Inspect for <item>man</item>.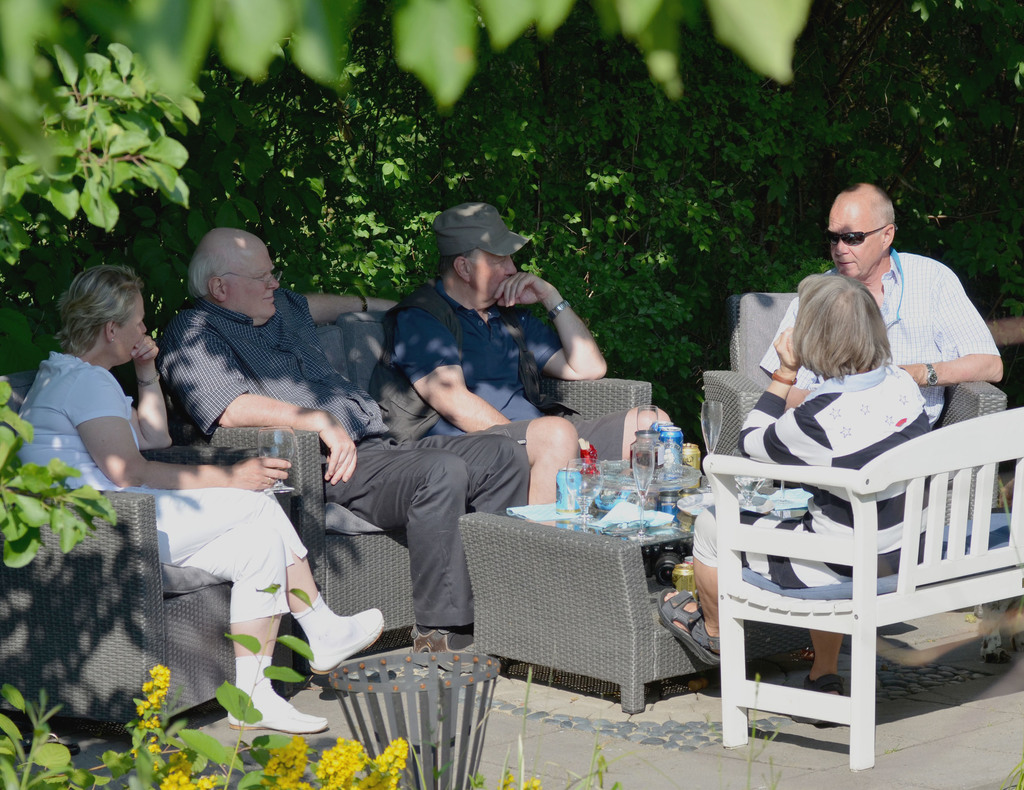
Inspection: x1=149, y1=220, x2=522, y2=657.
